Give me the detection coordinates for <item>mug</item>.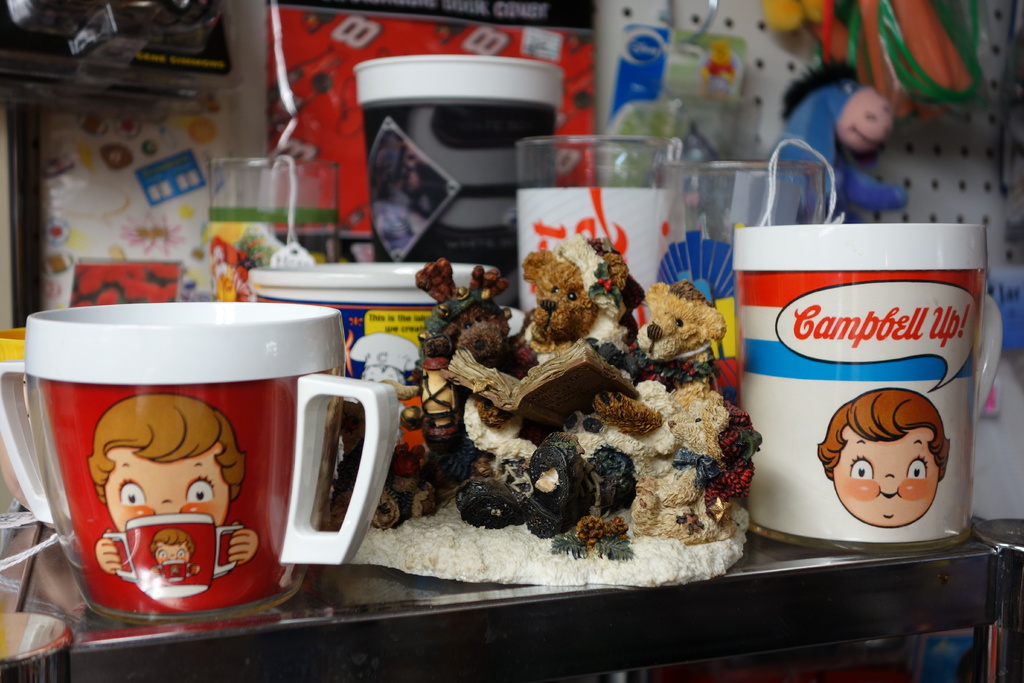
[0,304,403,629].
